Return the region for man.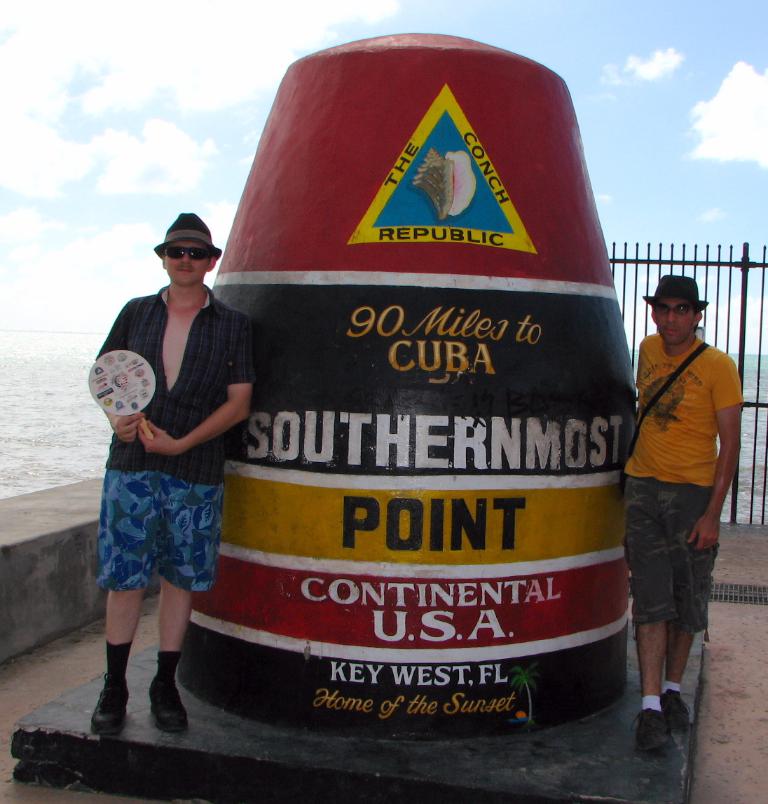
{"x1": 85, "y1": 213, "x2": 261, "y2": 741}.
